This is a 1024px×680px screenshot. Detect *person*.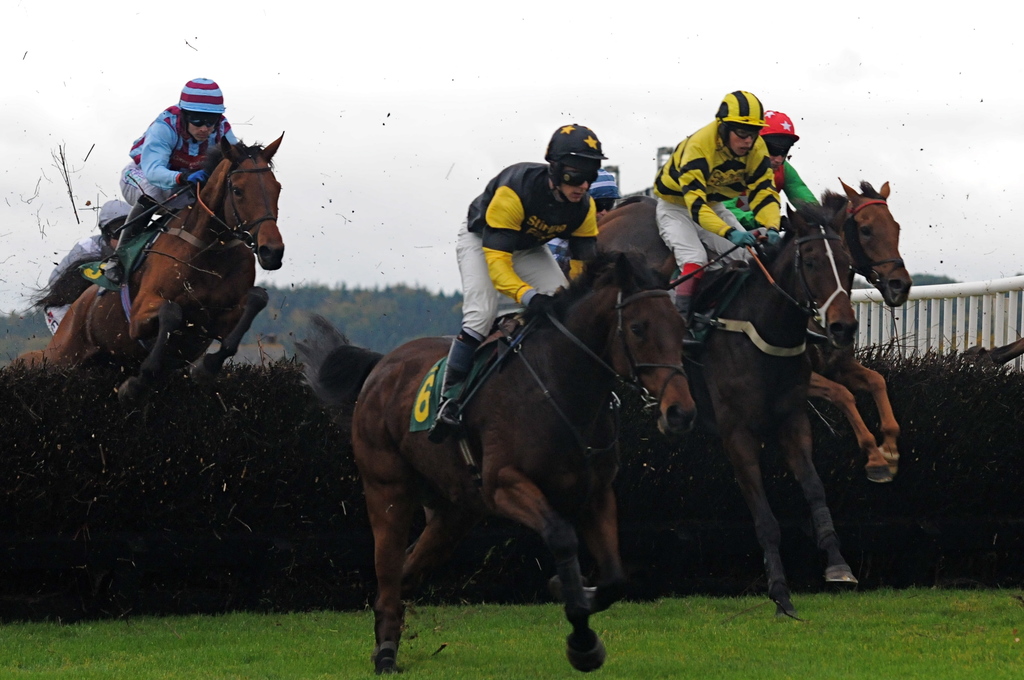
crop(116, 74, 242, 254).
